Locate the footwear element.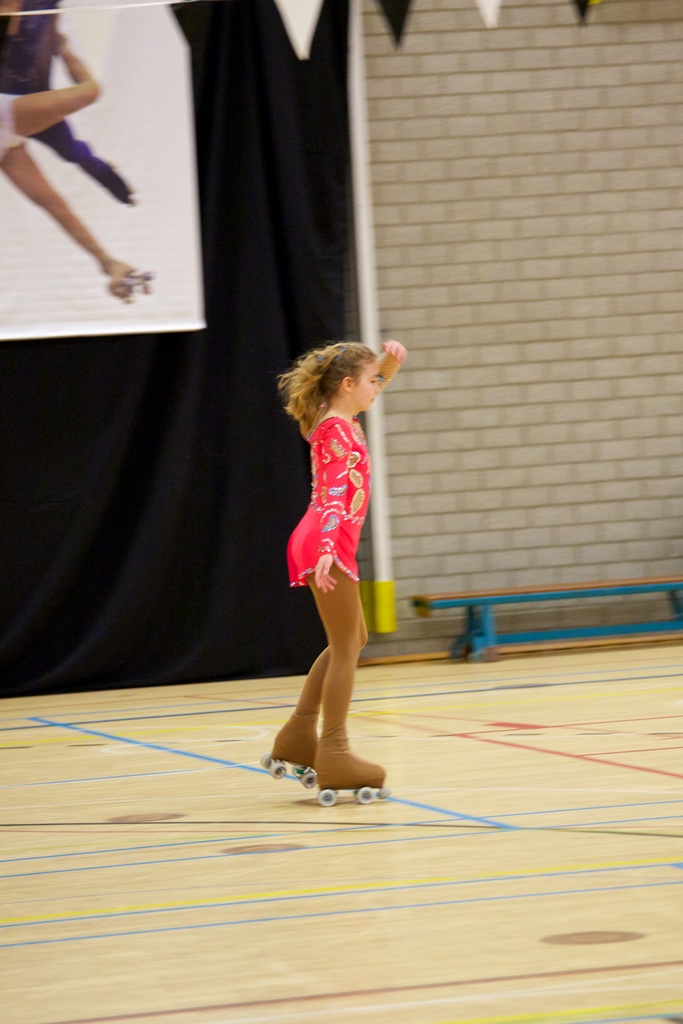
Element bbox: select_region(259, 710, 322, 791).
